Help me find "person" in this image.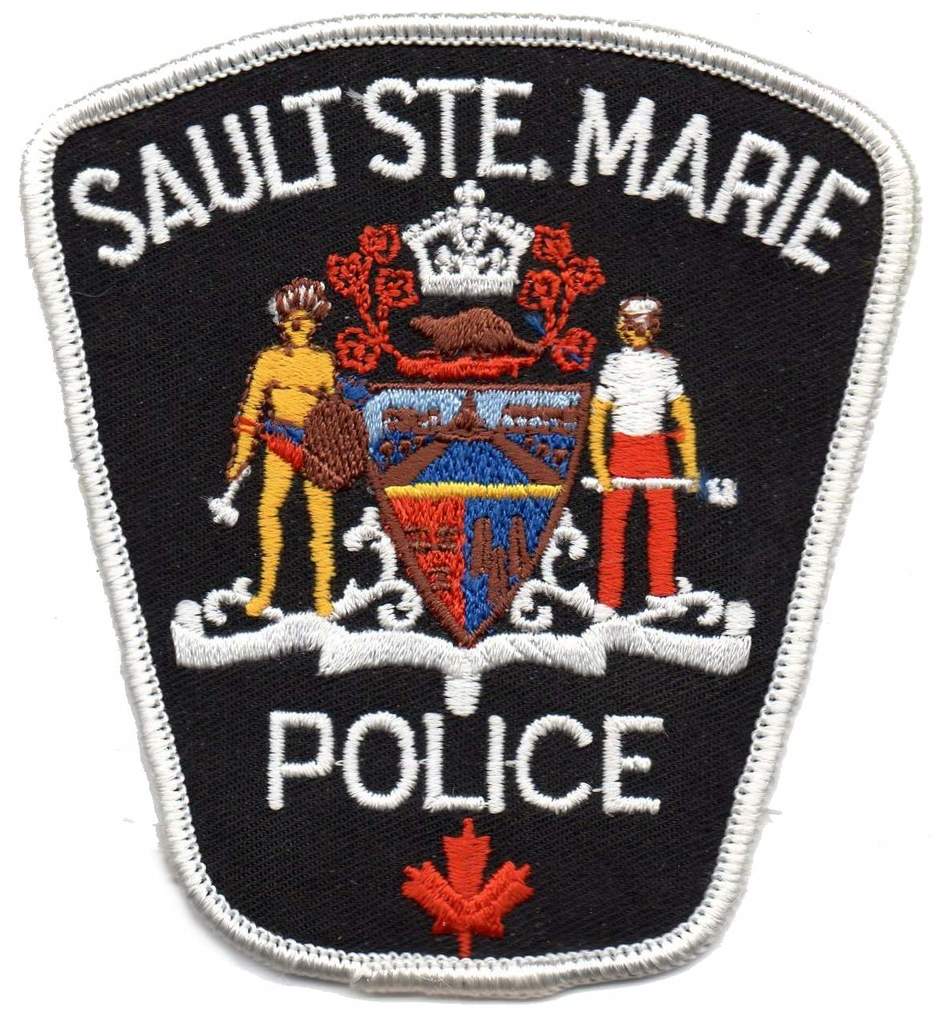
Found it: box=[585, 293, 698, 609].
